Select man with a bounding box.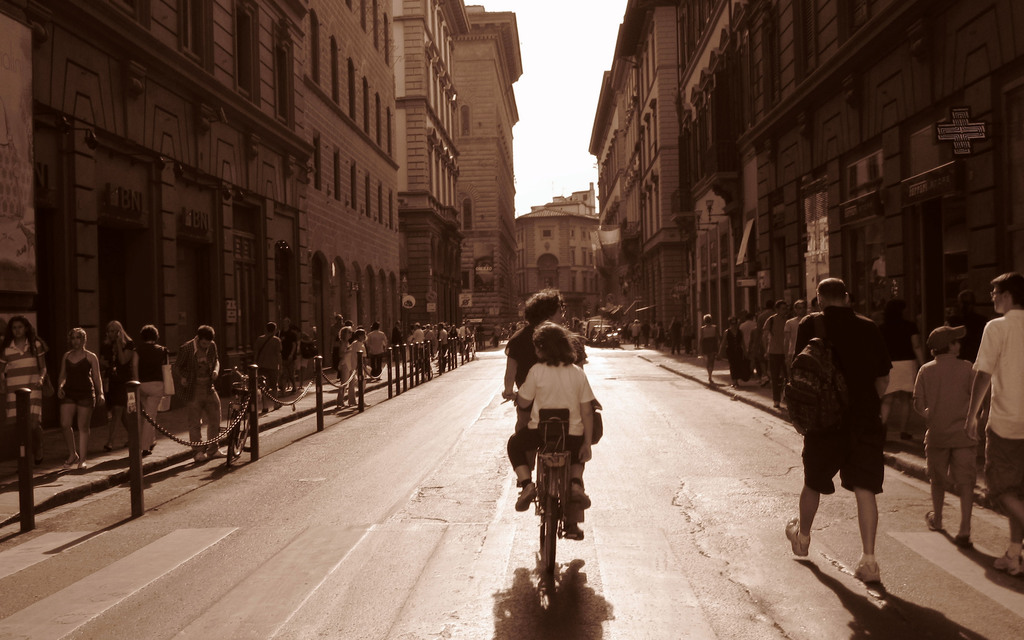
left=489, top=322, right=500, bottom=347.
